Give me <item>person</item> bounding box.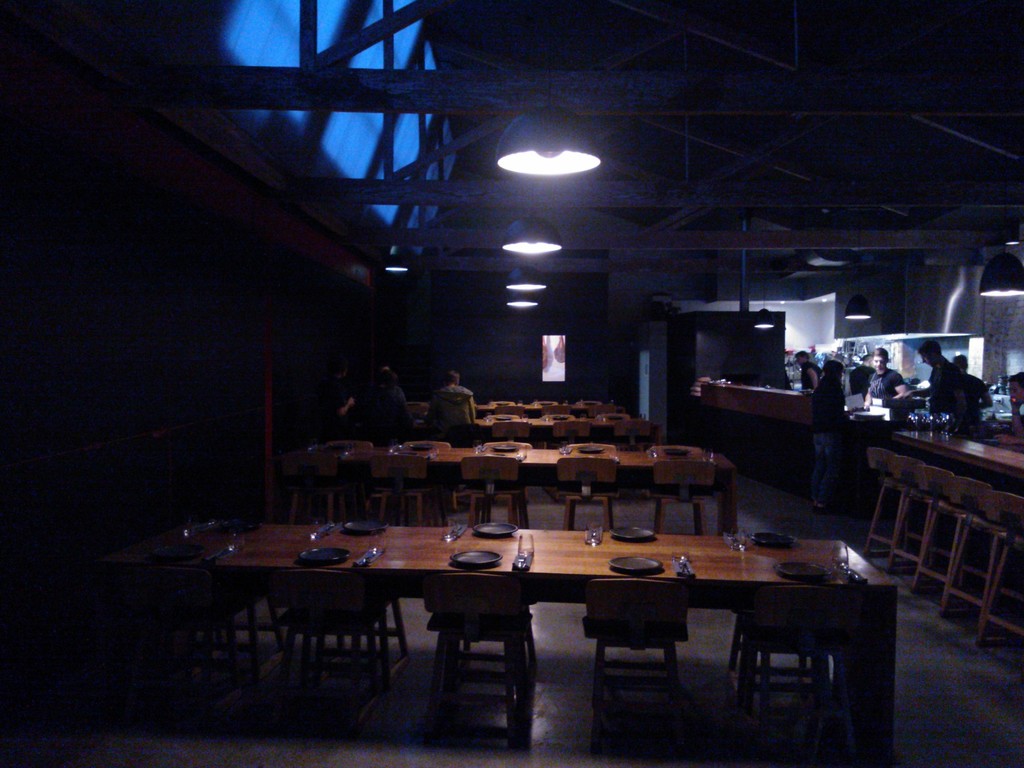
region(906, 333, 967, 417).
